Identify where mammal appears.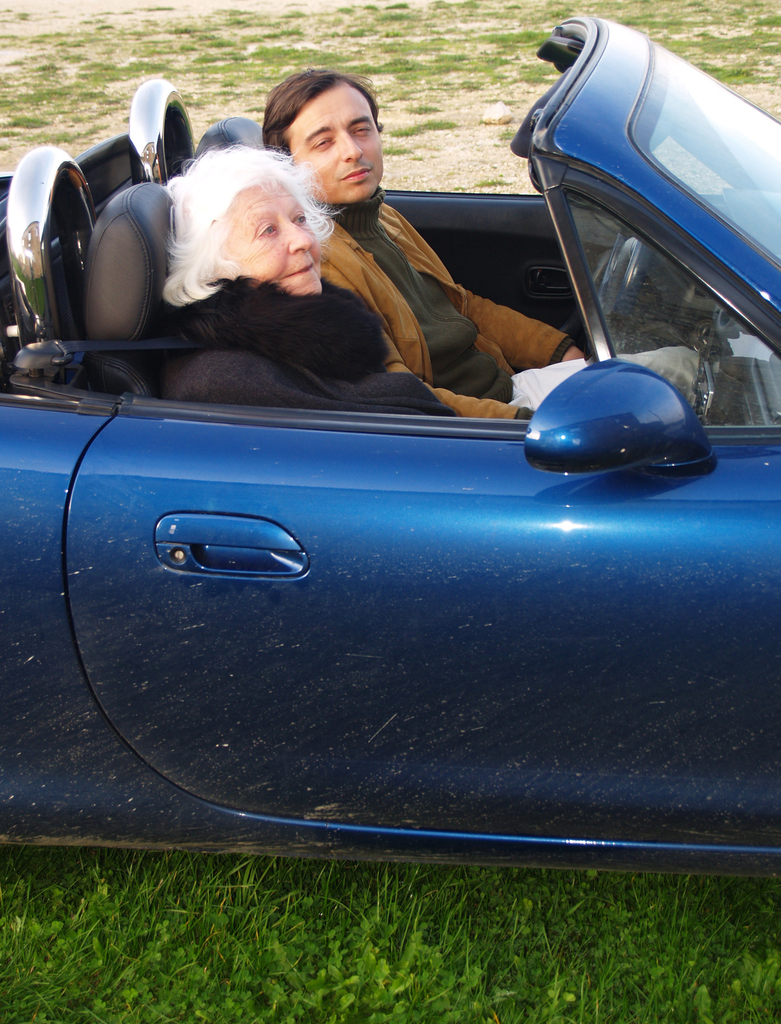
Appears at 137/134/449/411.
